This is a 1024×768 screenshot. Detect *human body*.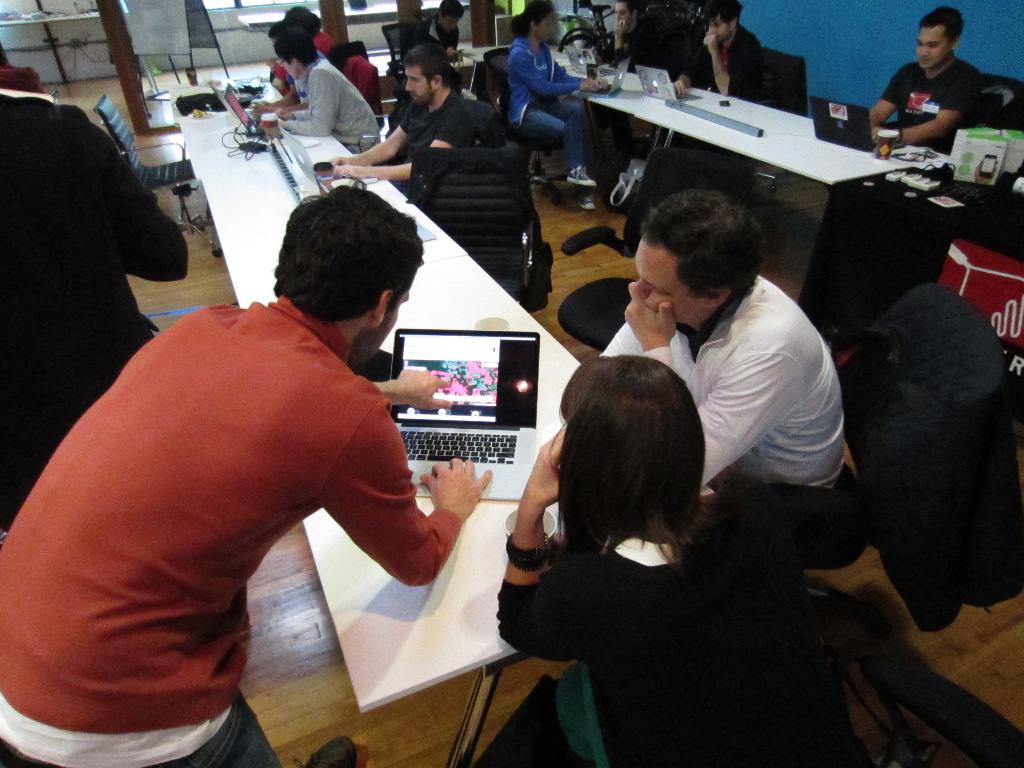
{"x1": 604, "y1": 189, "x2": 847, "y2": 563}.
